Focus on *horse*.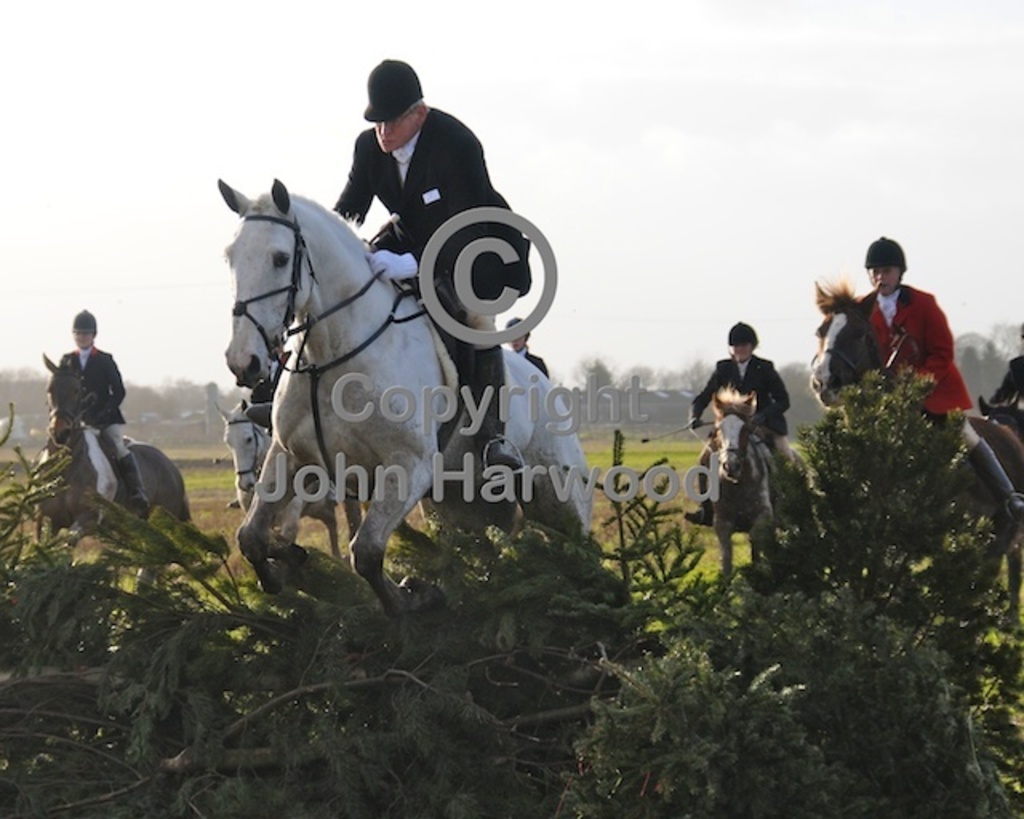
Focused at bbox(218, 392, 363, 560).
